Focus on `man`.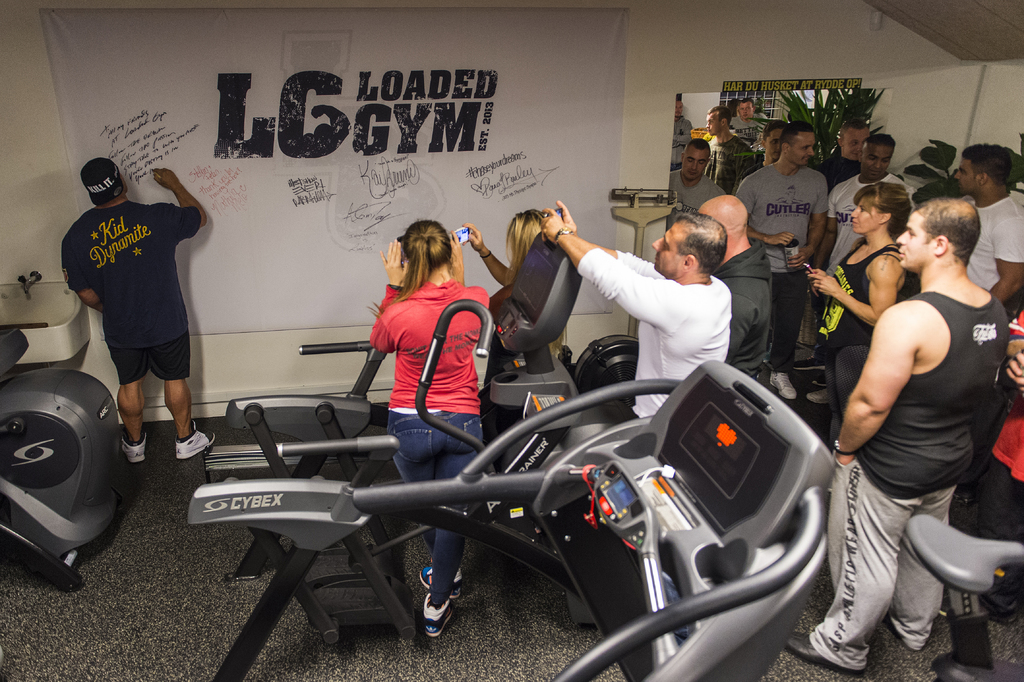
Focused at <region>696, 193, 772, 380</region>.
